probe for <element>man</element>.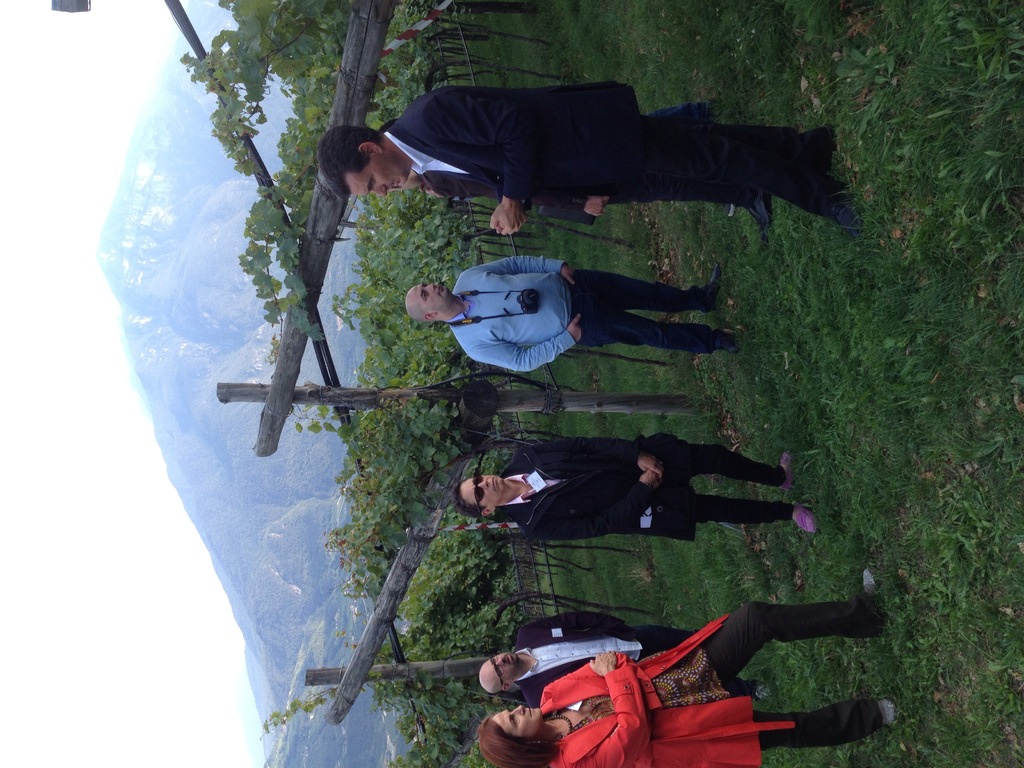
Probe result: bbox=[477, 612, 707, 708].
